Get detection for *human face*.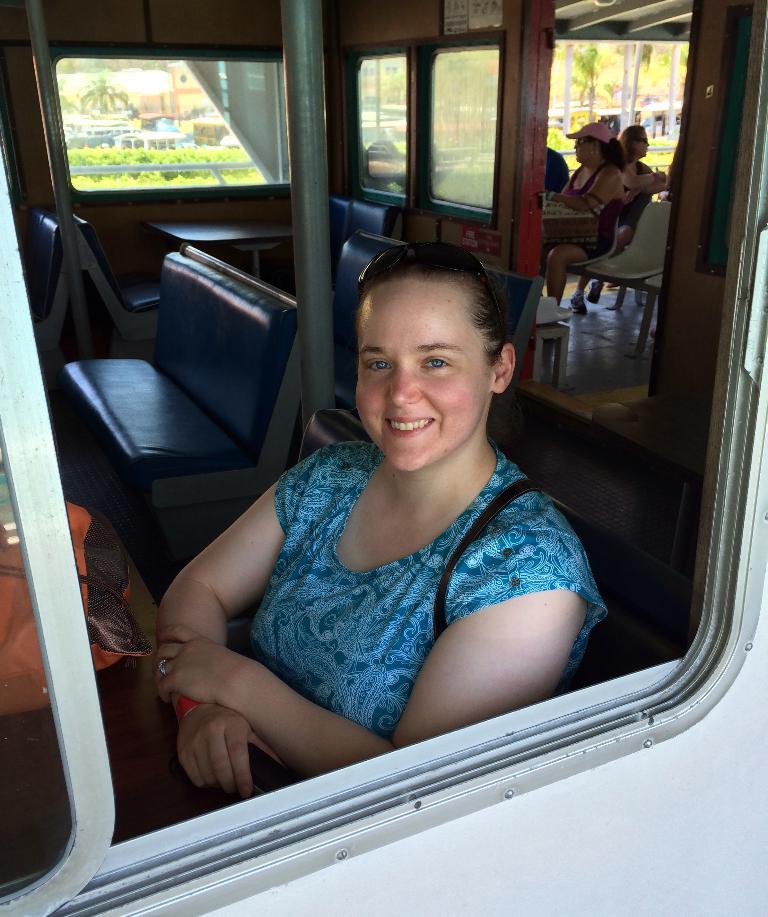
Detection: crop(575, 138, 598, 163).
